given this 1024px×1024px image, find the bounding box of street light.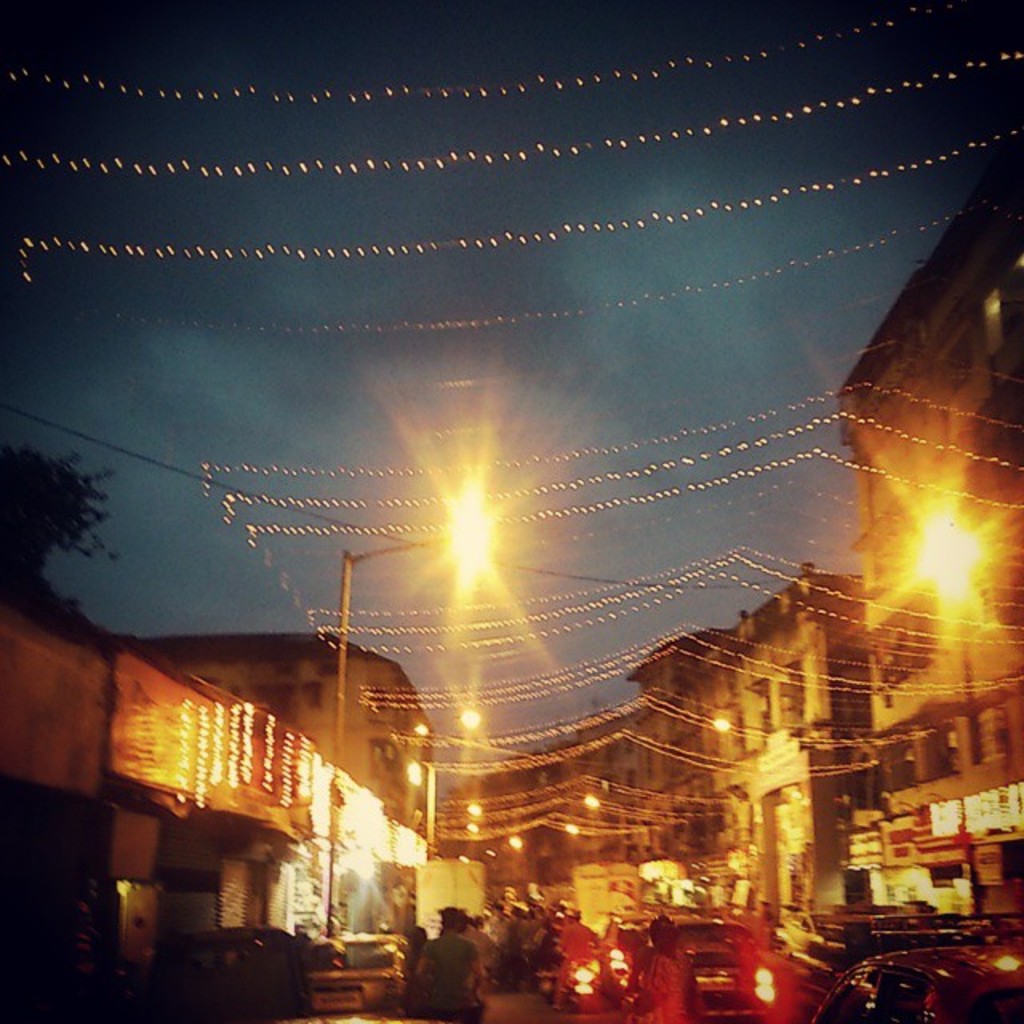
[418, 714, 480, 866].
